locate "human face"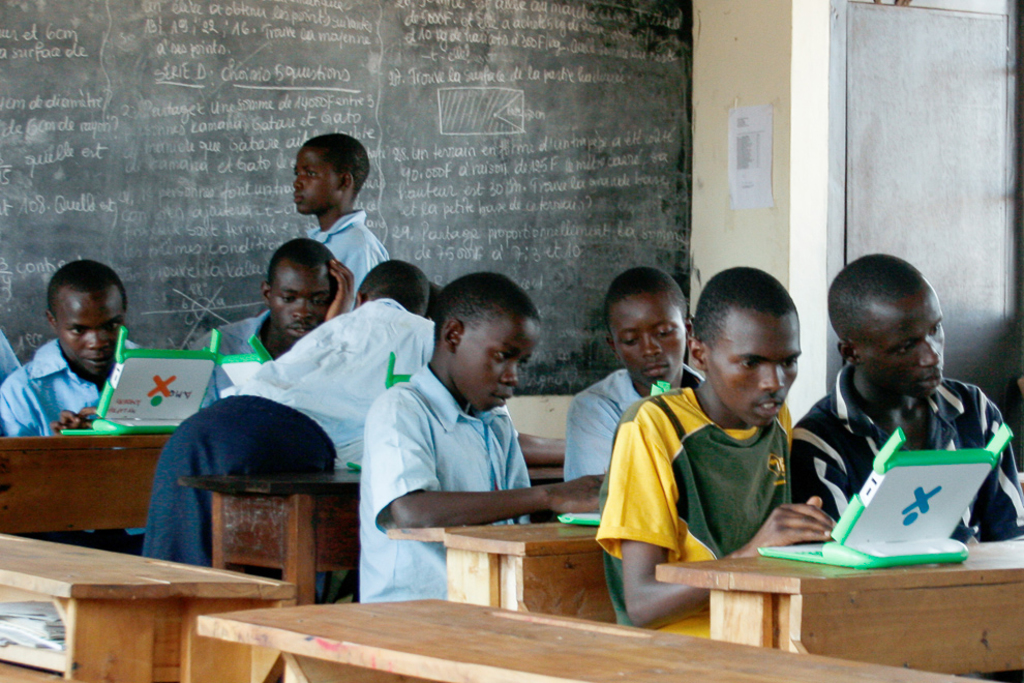
(713, 317, 800, 428)
